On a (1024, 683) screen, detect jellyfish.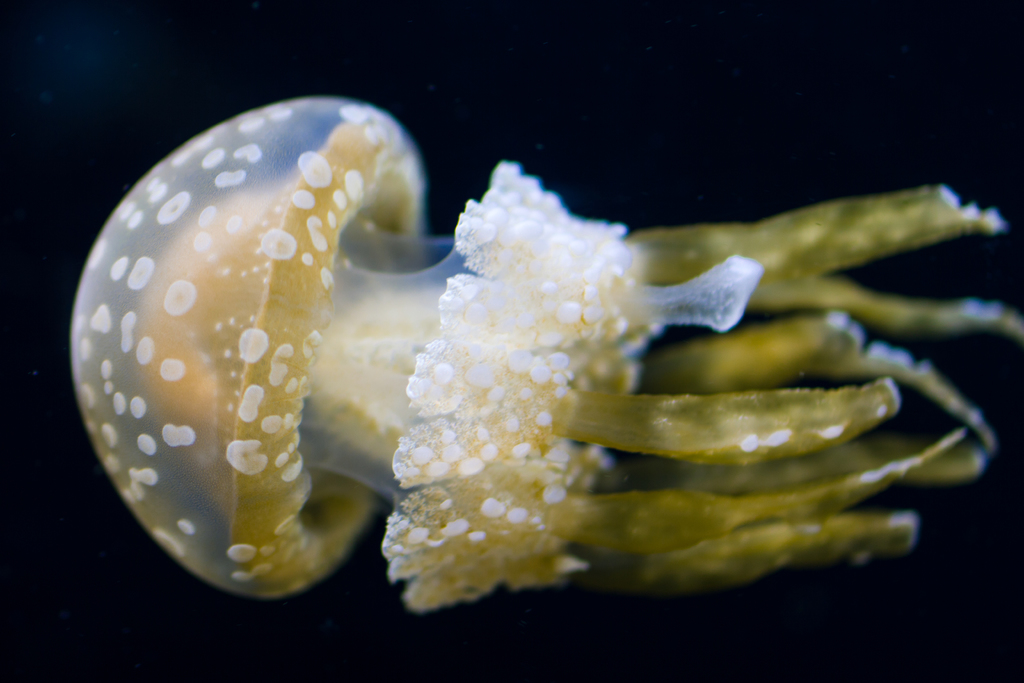
70/110/847/607.
